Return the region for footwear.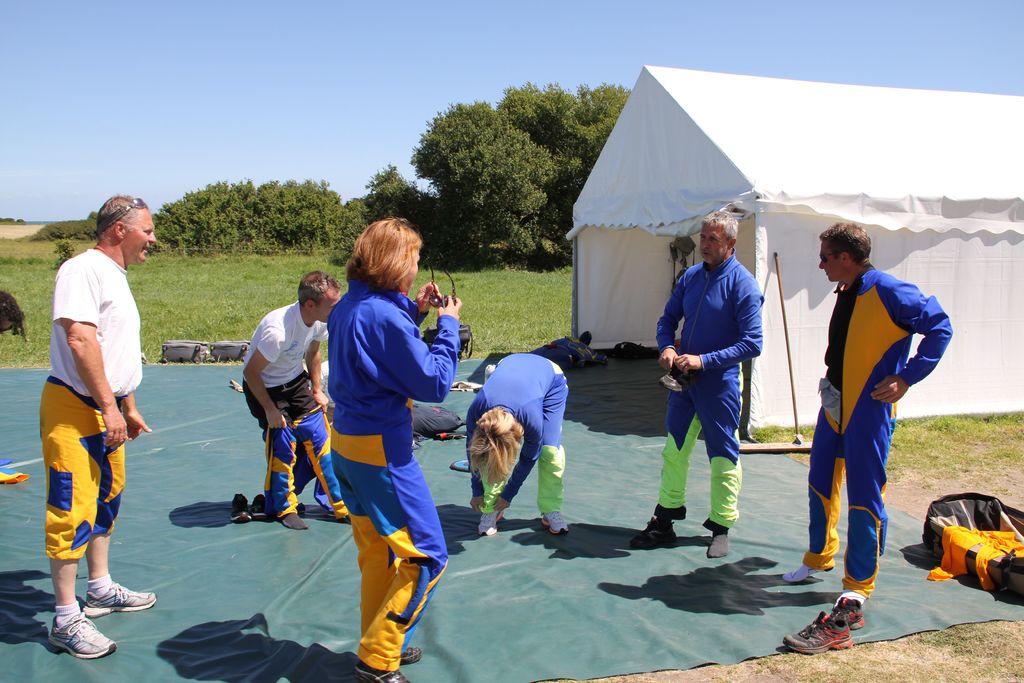
[354,653,405,682].
